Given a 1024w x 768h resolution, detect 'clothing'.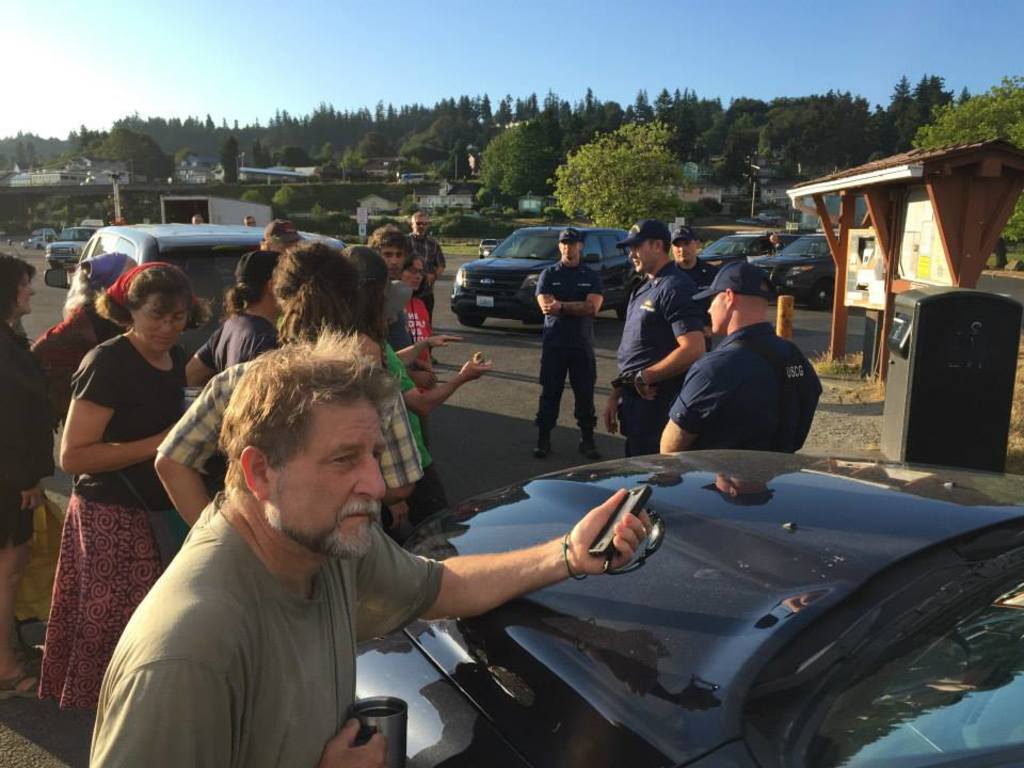
rect(78, 483, 462, 767).
